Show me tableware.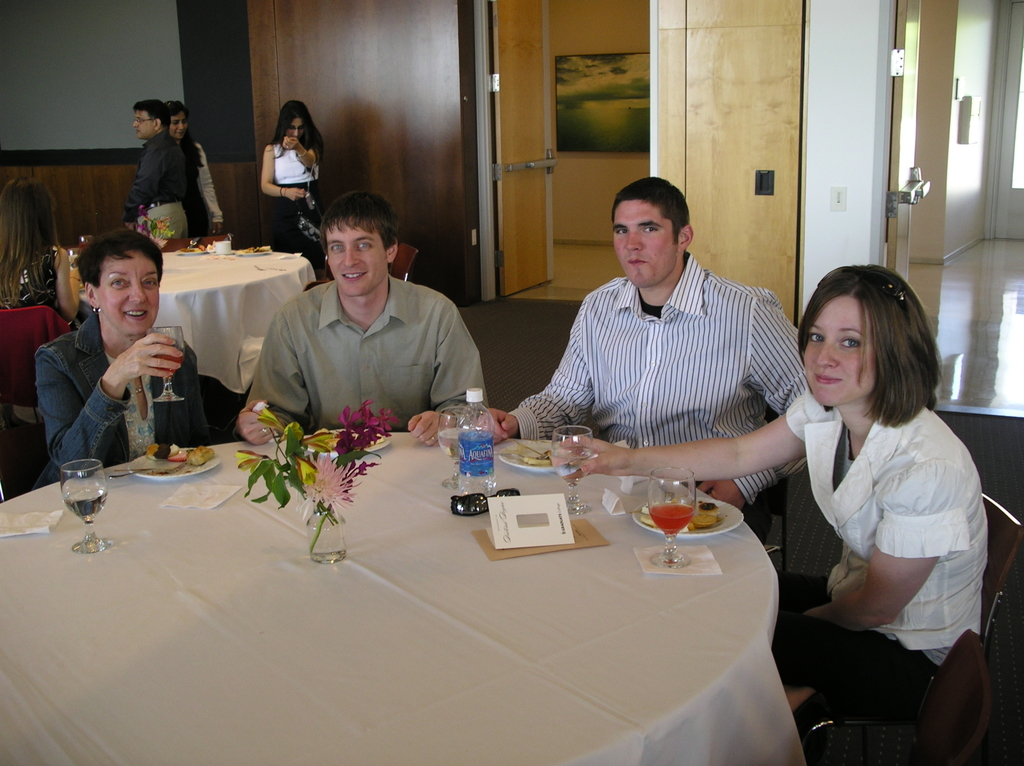
tableware is here: box=[173, 241, 207, 258].
